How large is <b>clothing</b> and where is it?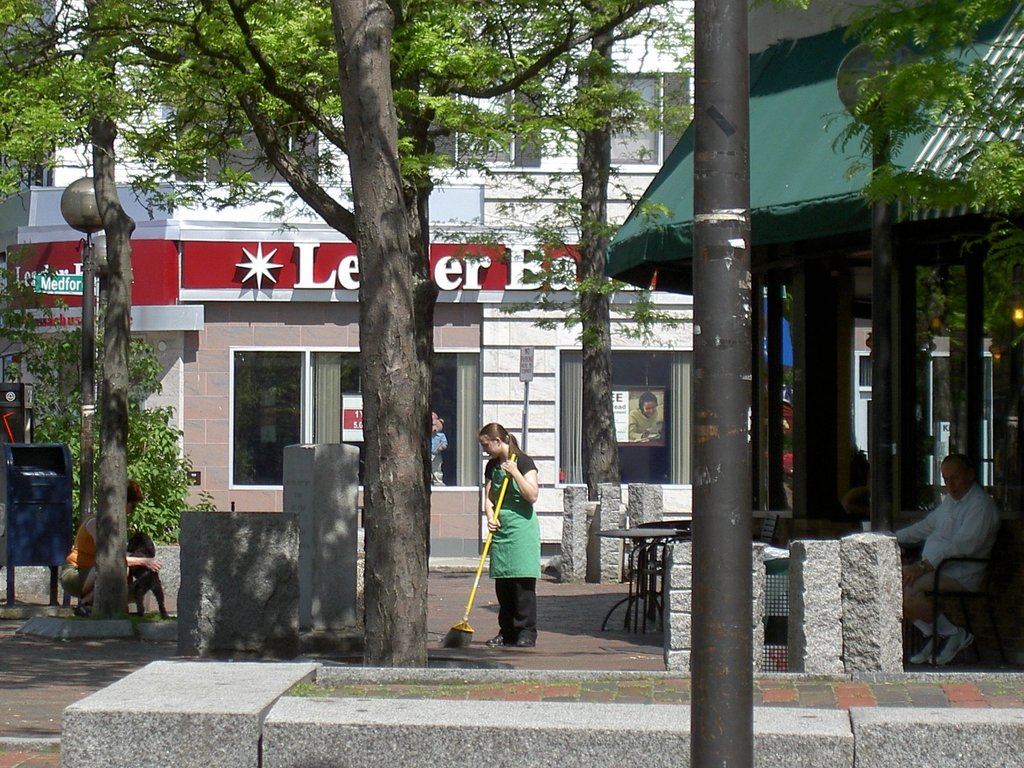
Bounding box: (x1=468, y1=448, x2=536, y2=634).
